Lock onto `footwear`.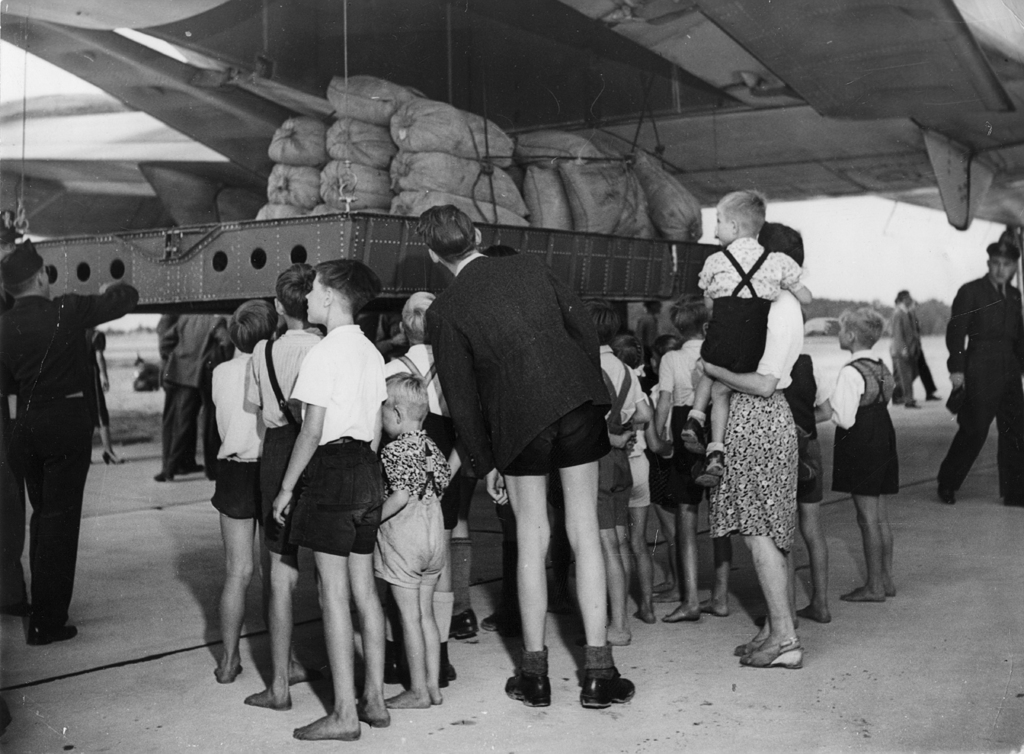
Locked: bbox=(735, 632, 797, 660).
